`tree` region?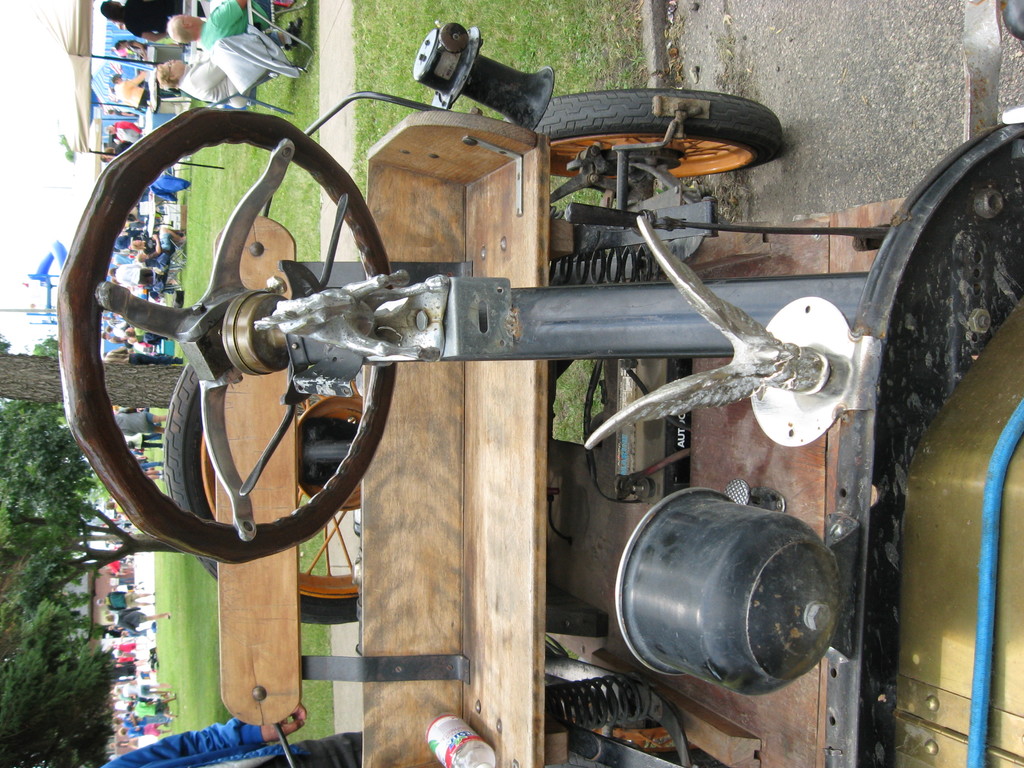
left=0, top=598, right=164, bottom=767
